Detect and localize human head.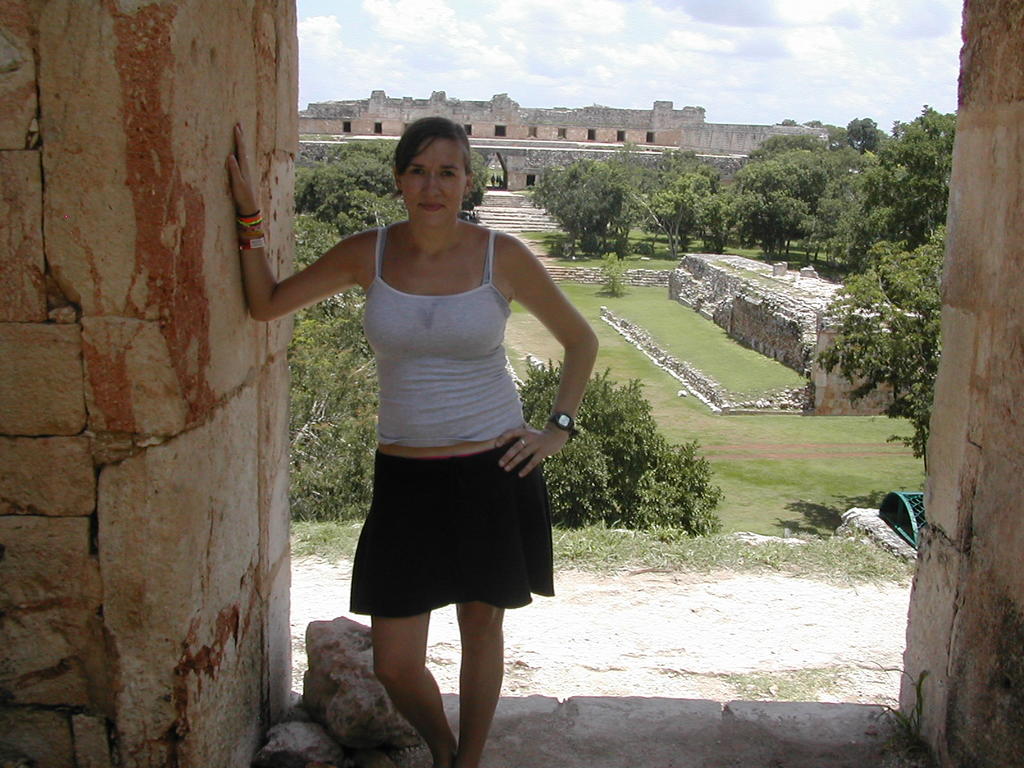
Localized at 376:113:481:216.
